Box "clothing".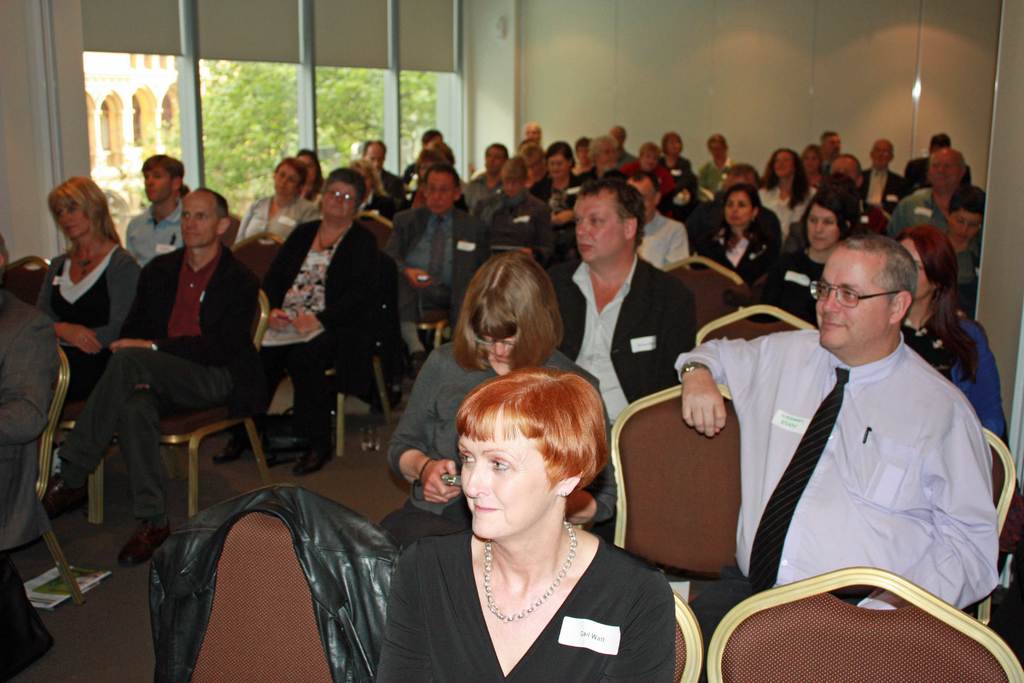
[614, 155, 680, 202].
